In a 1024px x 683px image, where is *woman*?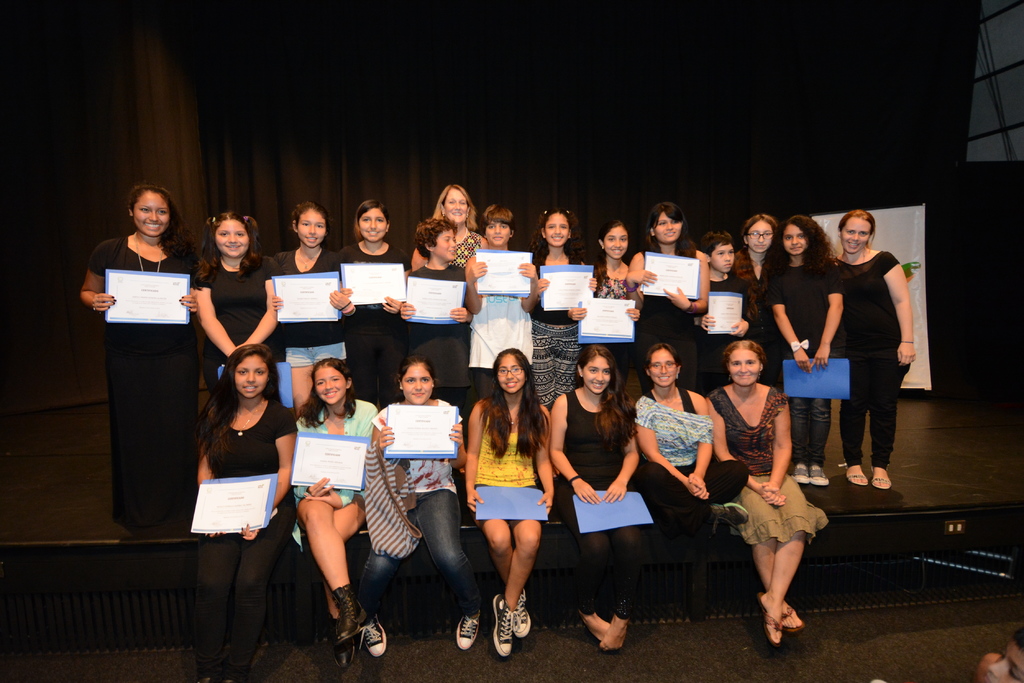
box(550, 346, 652, 652).
